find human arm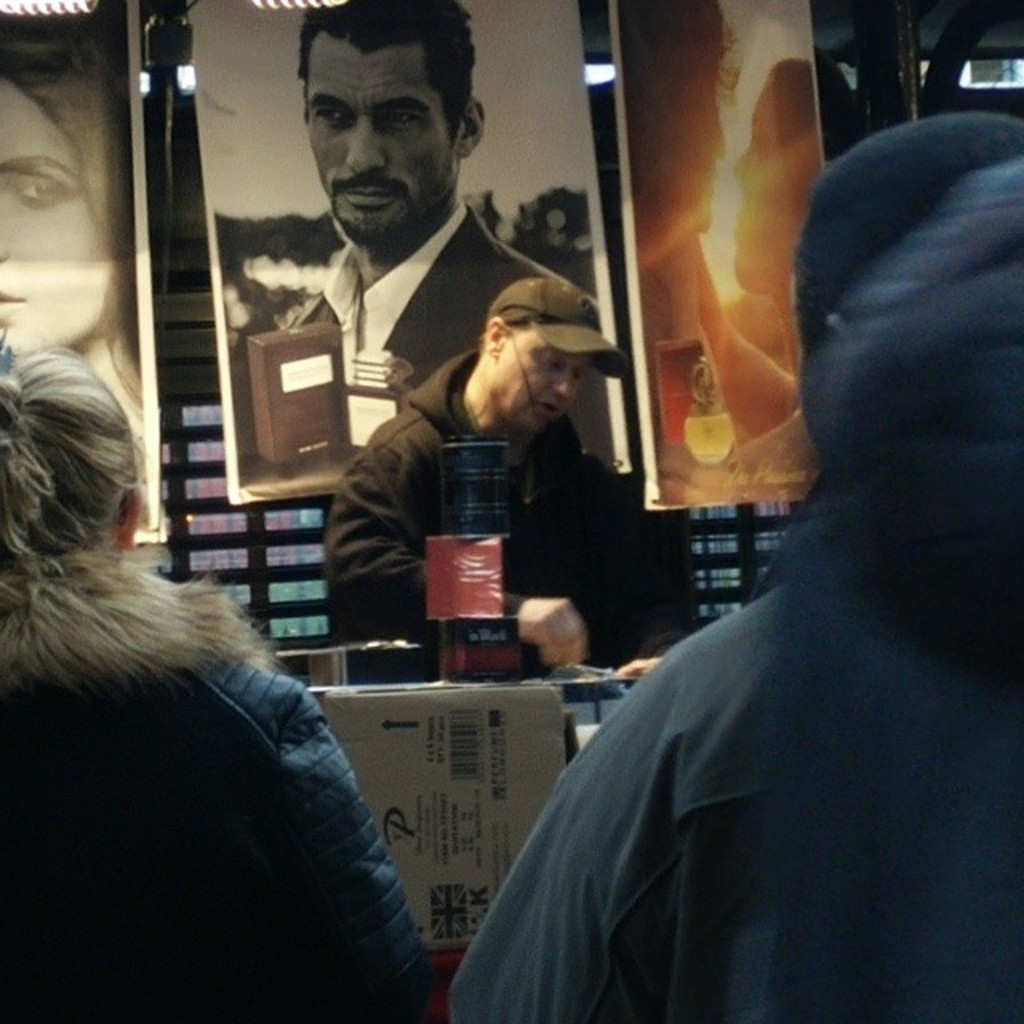
x1=589 y1=450 x2=706 y2=680
